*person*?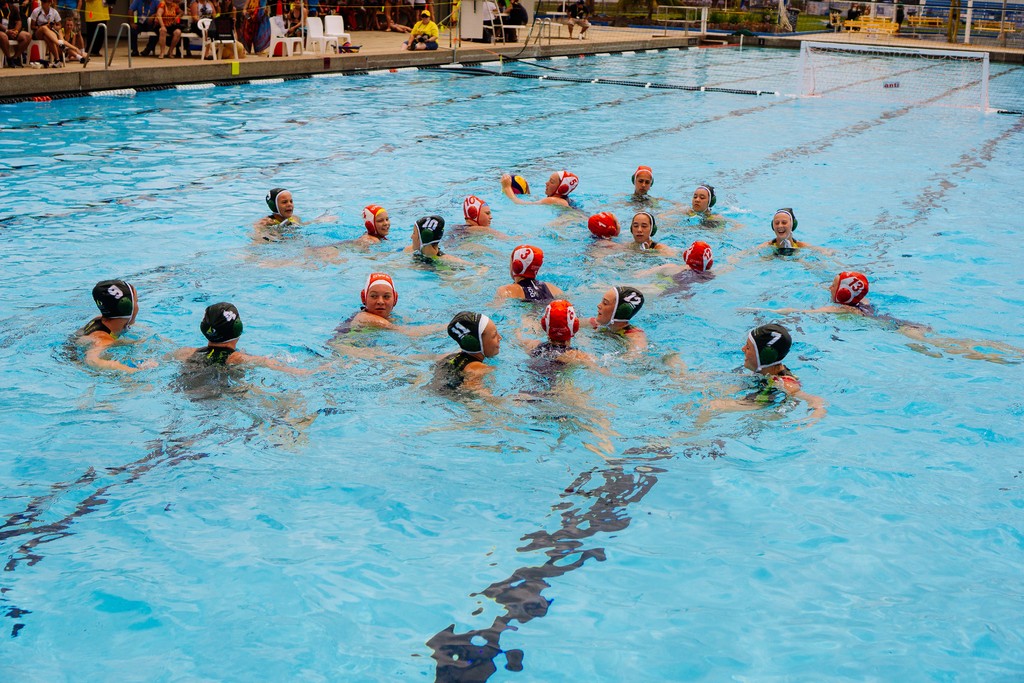
rect(612, 163, 671, 210)
